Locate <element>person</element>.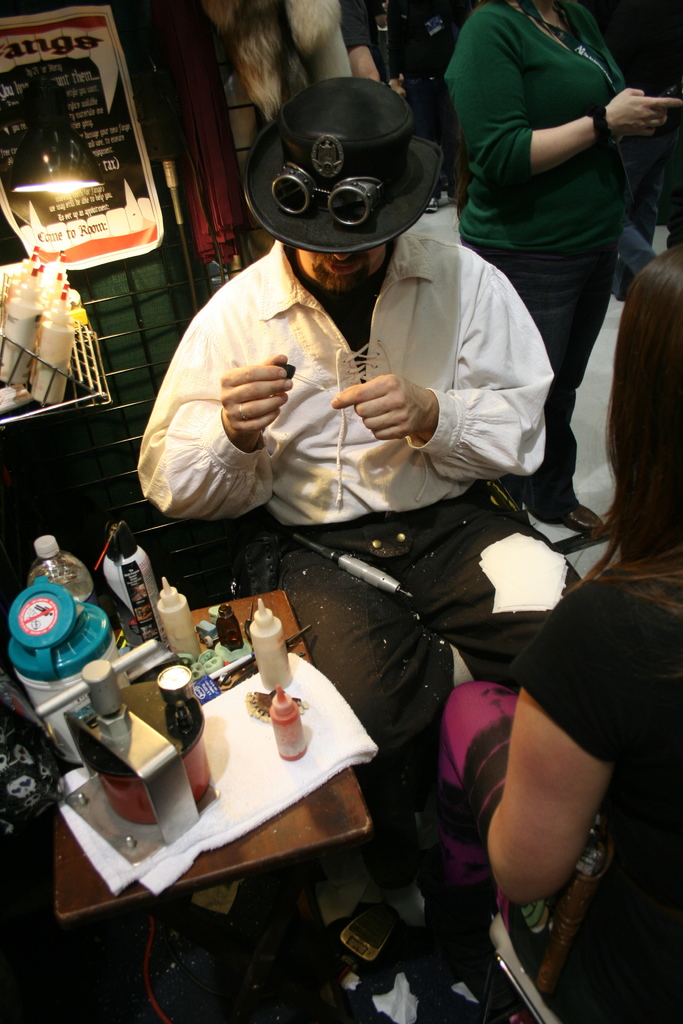
Bounding box: [142,65,552,735].
